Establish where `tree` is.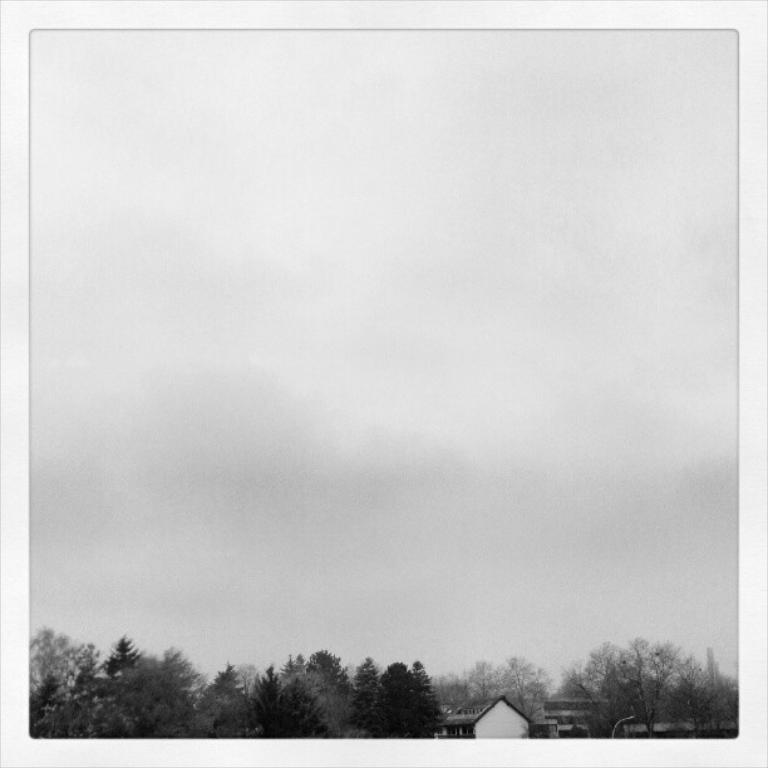
Established at <region>358, 665, 447, 745</region>.
